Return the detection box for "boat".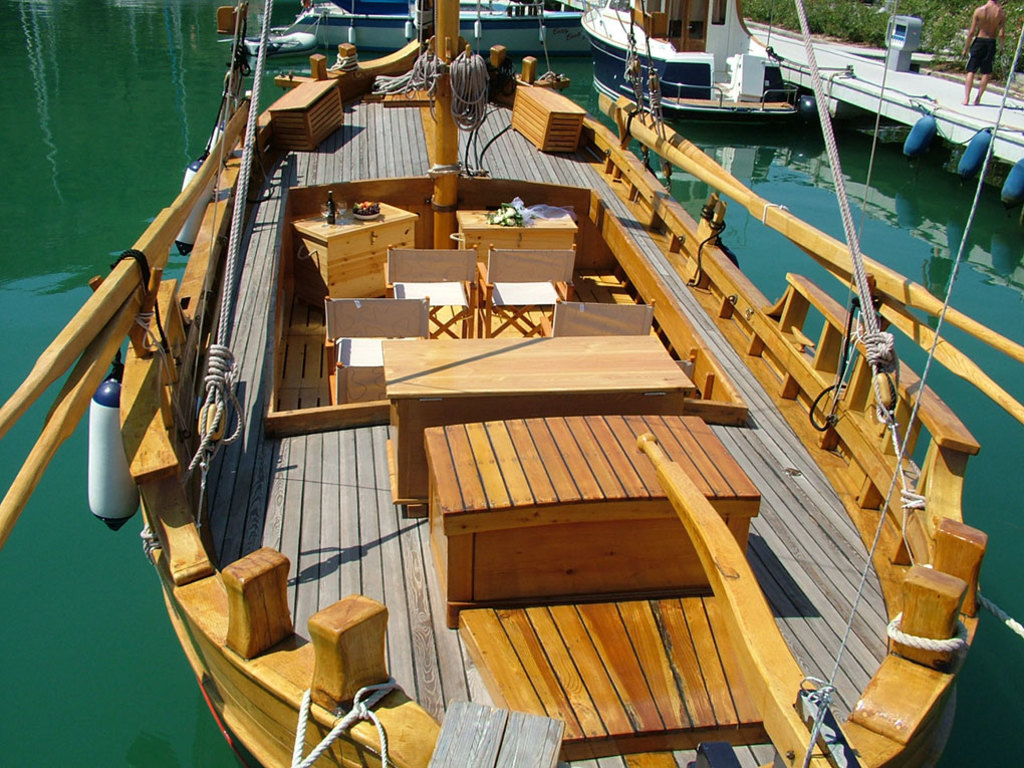
locate(577, 0, 803, 125).
